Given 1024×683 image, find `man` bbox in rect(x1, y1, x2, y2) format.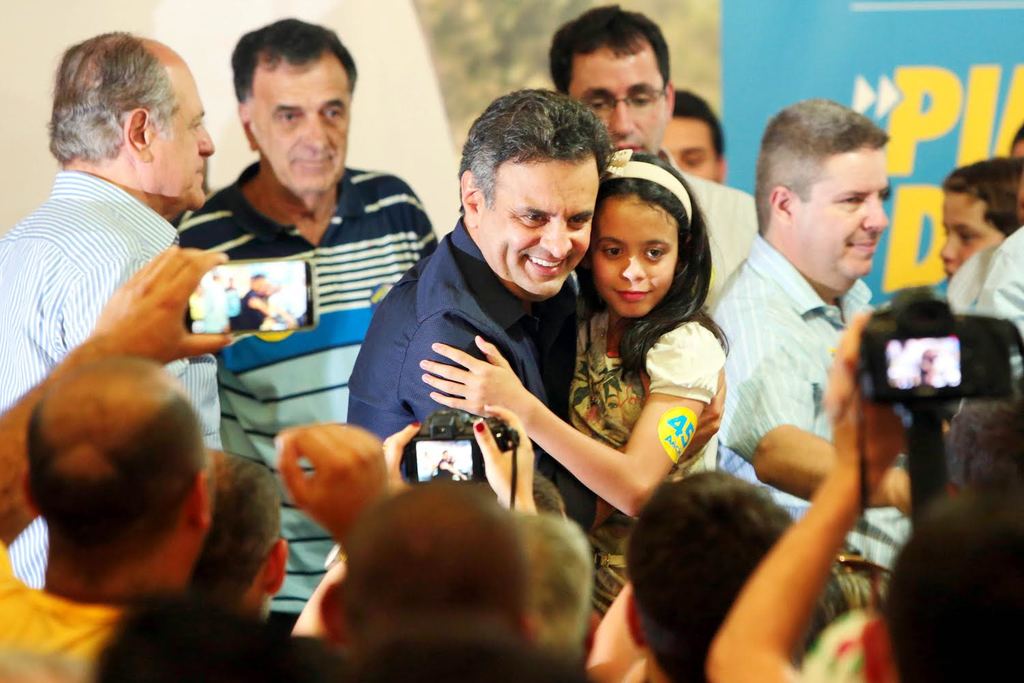
rect(659, 83, 726, 184).
